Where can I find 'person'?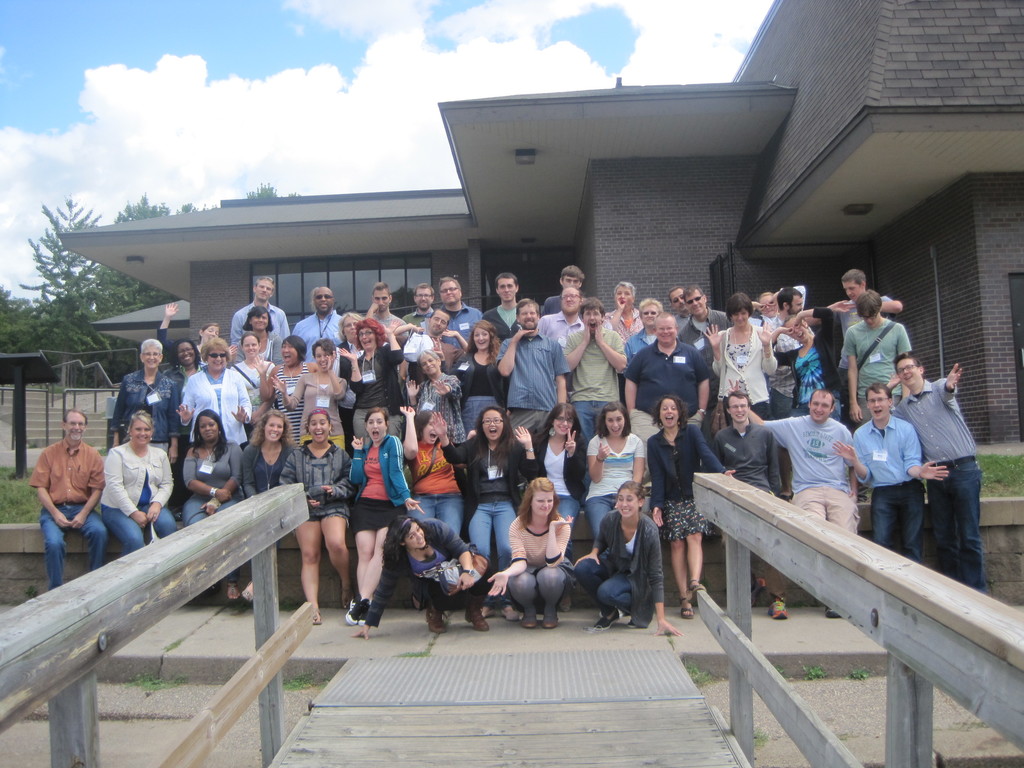
You can find it at {"left": 838, "top": 375, "right": 944, "bottom": 560}.
